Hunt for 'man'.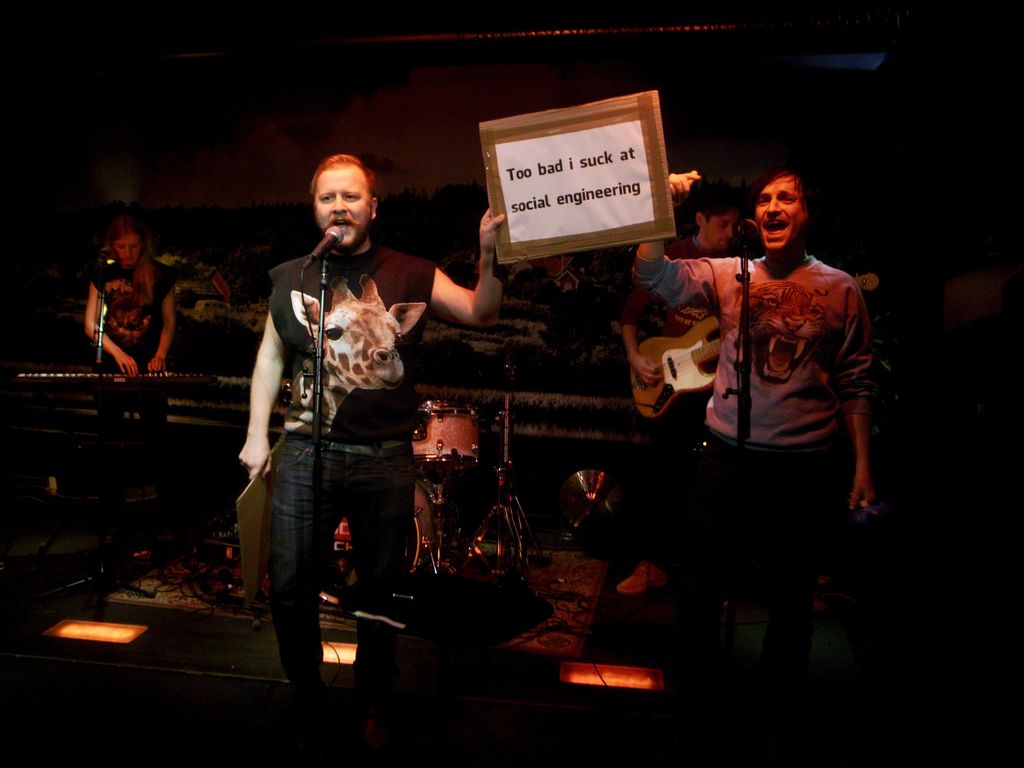
Hunted down at box(676, 158, 893, 603).
